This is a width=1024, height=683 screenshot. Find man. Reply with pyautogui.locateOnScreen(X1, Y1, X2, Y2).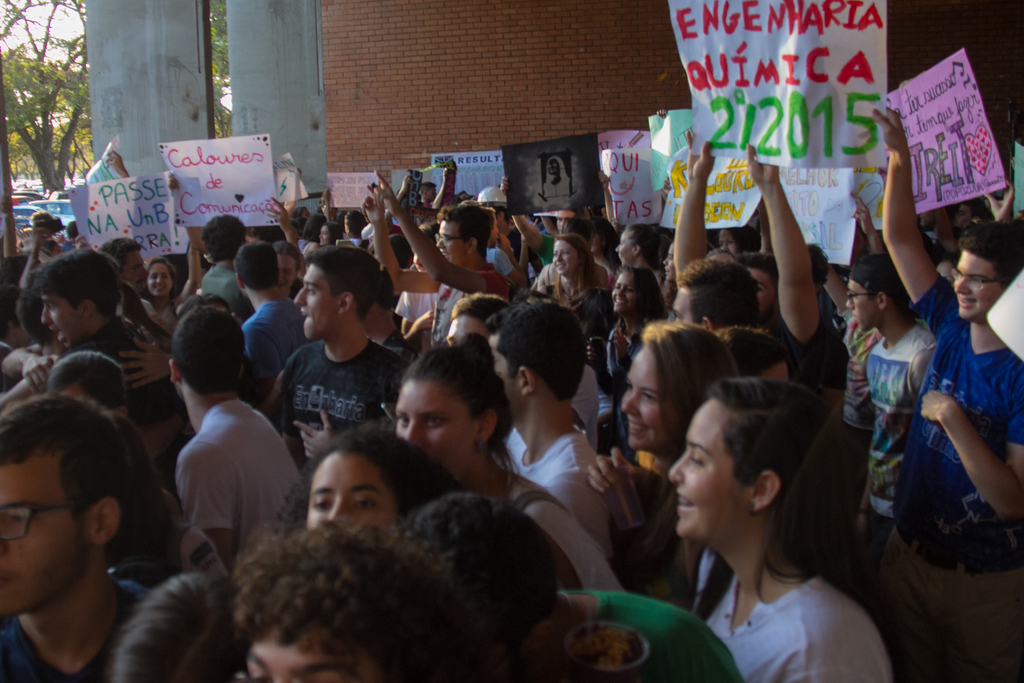
pyautogui.locateOnScreen(0, 391, 150, 682).
